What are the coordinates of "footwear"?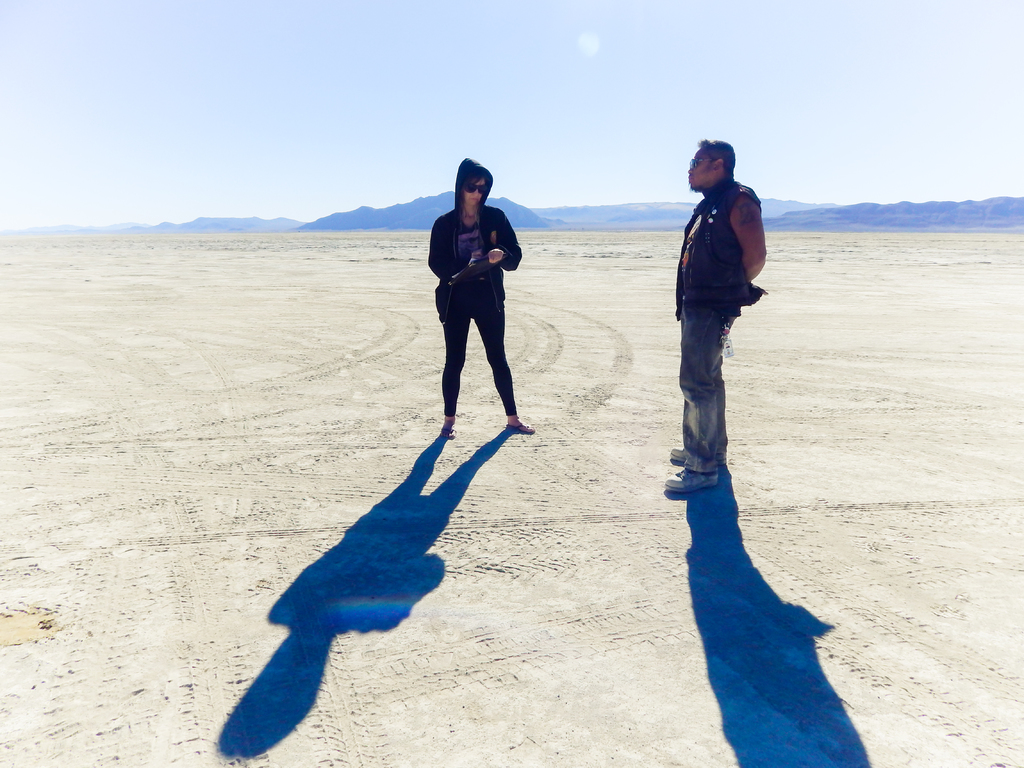
pyautogui.locateOnScreen(660, 462, 721, 490).
